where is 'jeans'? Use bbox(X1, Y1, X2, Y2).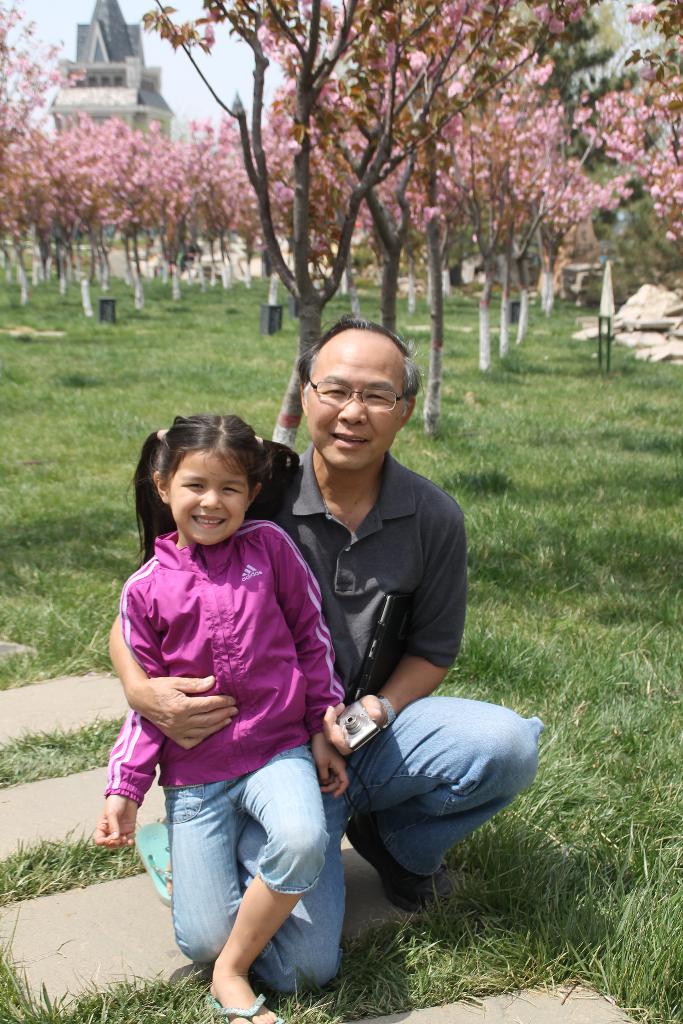
bbox(268, 692, 536, 984).
